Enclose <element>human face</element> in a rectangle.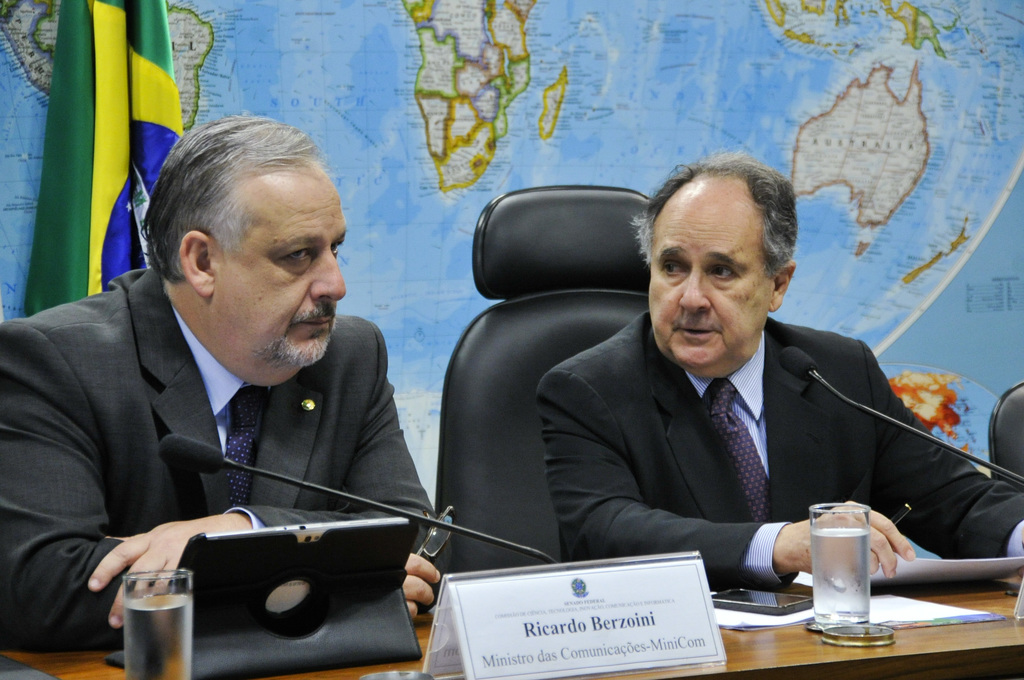
BBox(650, 193, 771, 373).
